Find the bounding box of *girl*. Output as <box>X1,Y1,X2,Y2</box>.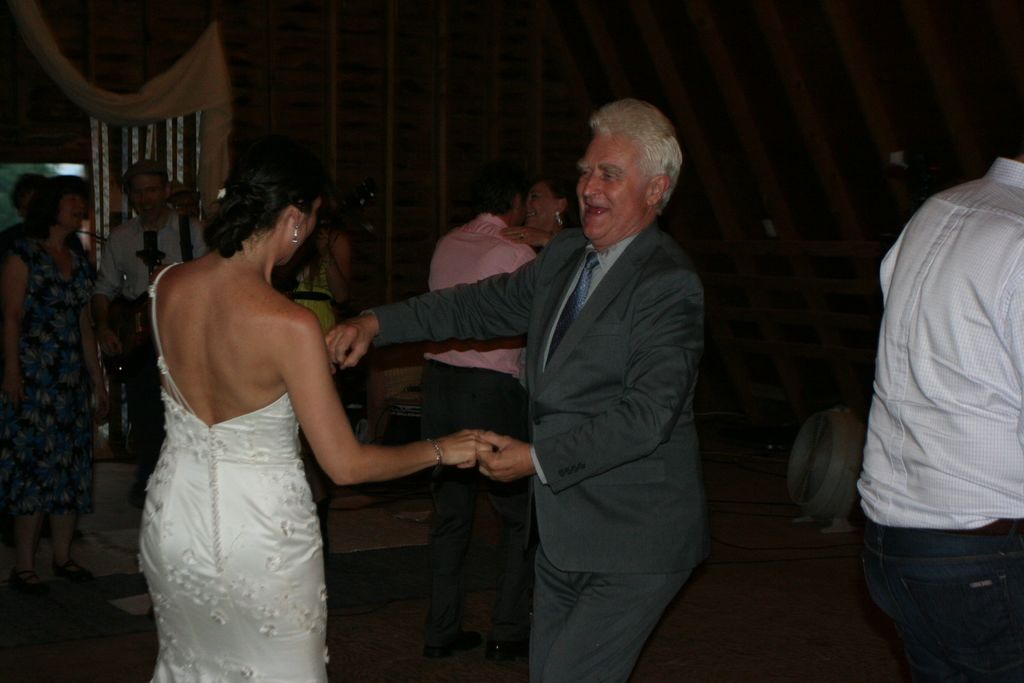
<box>135,140,507,682</box>.
